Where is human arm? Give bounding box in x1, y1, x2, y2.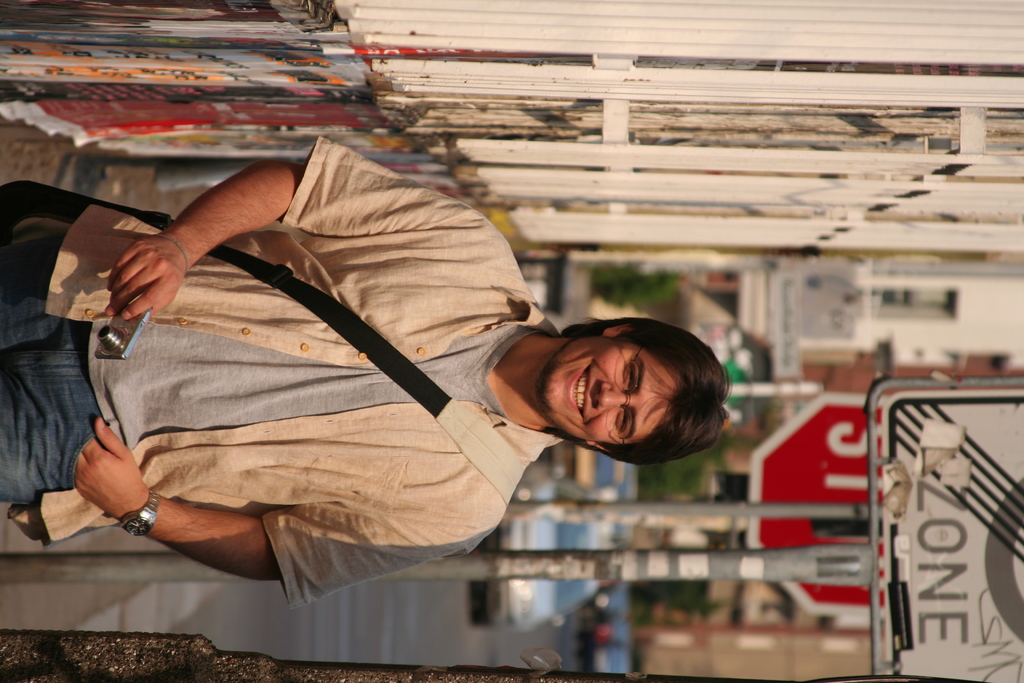
98, 157, 490, 323.
